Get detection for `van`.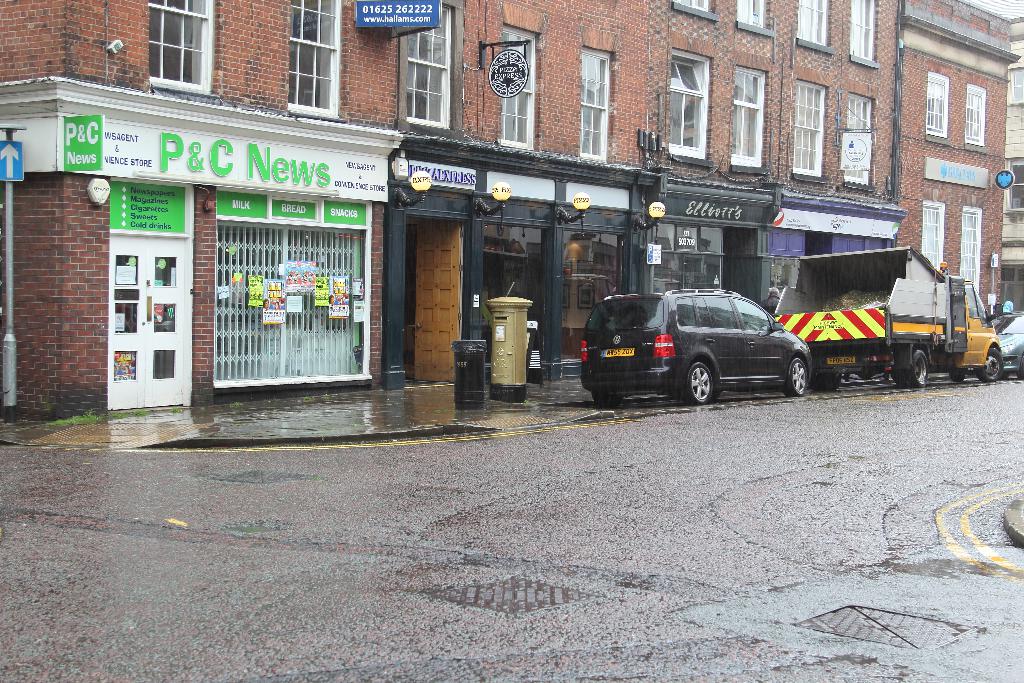
Detection: bbox(578, 288, 814, 406).
